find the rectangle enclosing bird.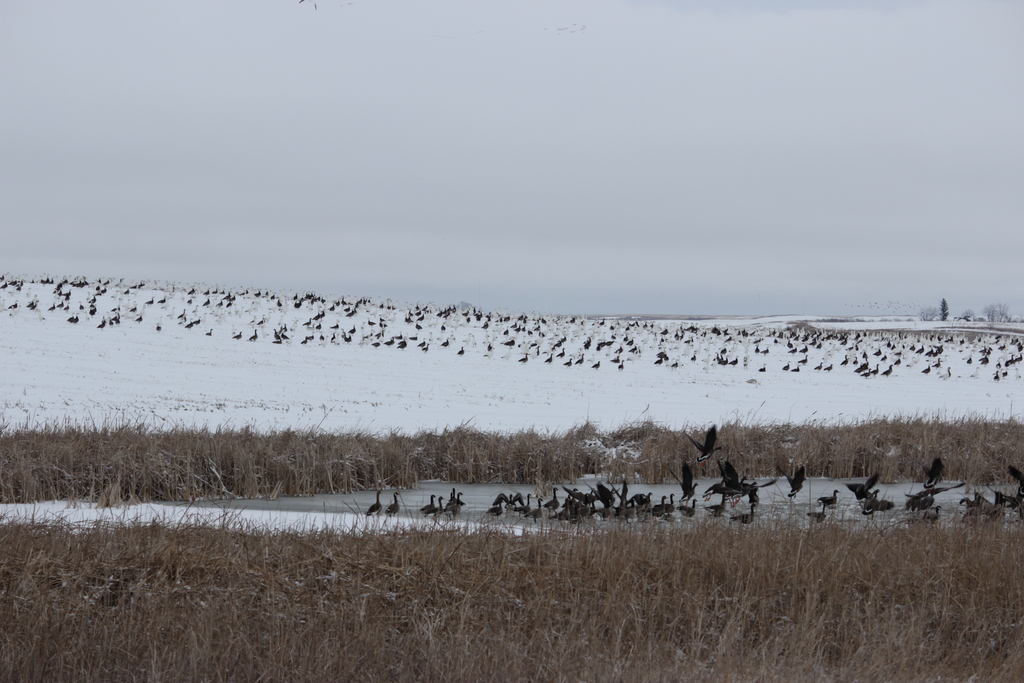
624:486:629:509.
